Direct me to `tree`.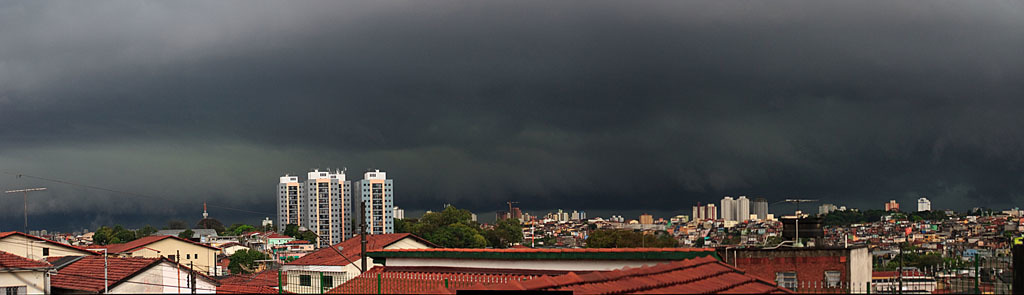
Direction: <region>93, 221, 135, 241</region>.
